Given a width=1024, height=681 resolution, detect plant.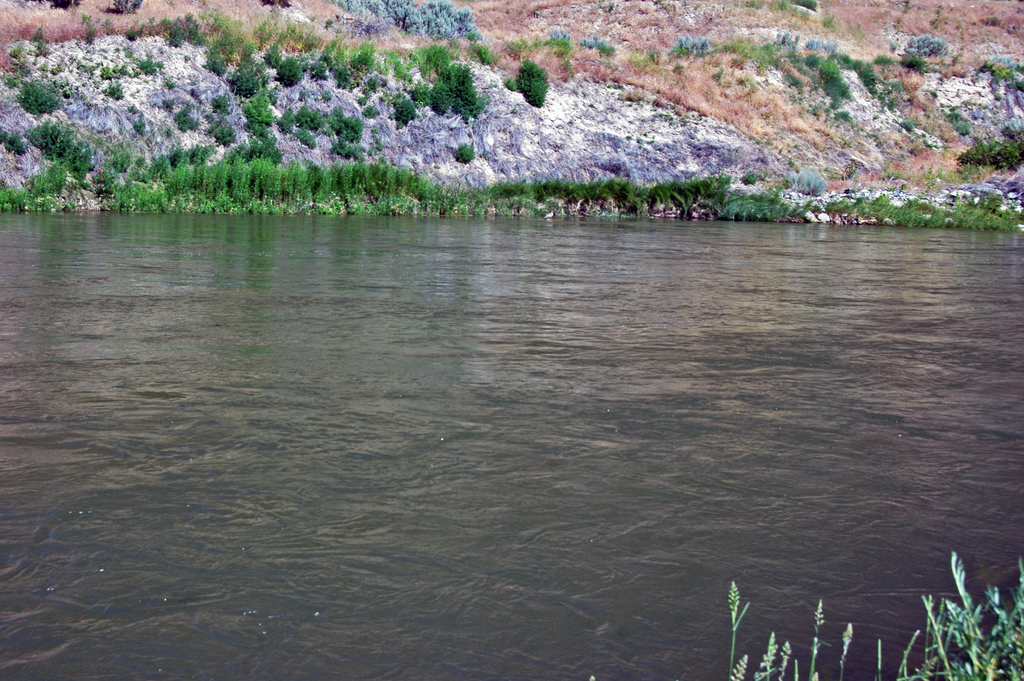
(left=929, top=204, right=952, bottom=225).
